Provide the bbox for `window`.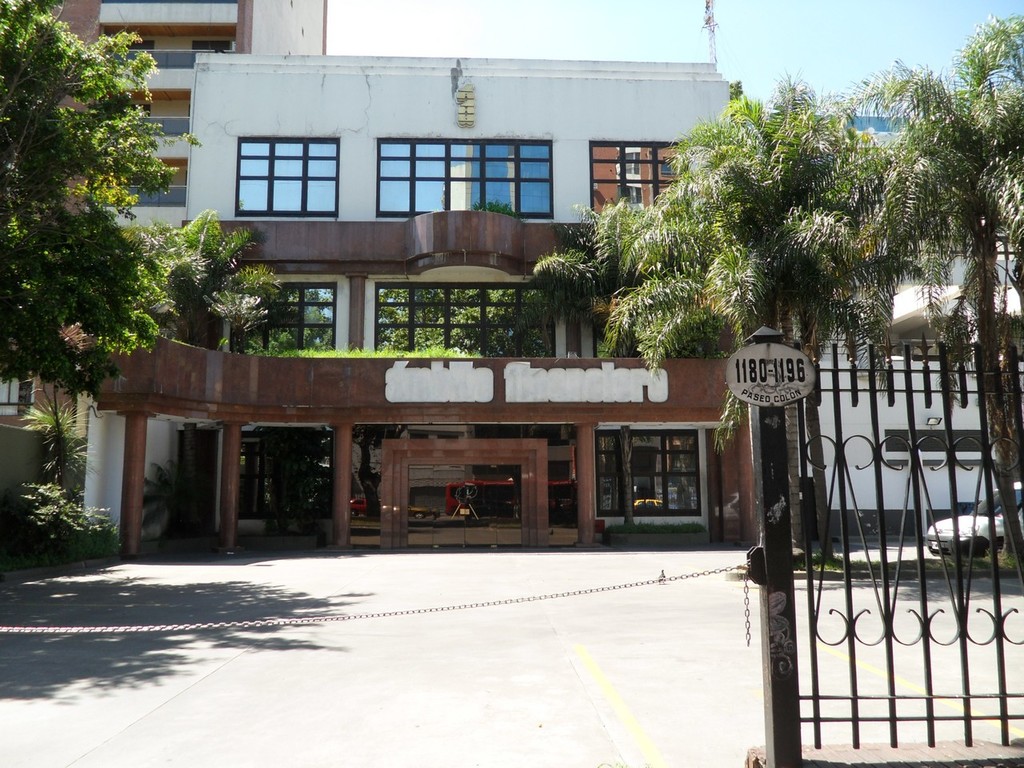
locate(605, 417, 693, 529).
